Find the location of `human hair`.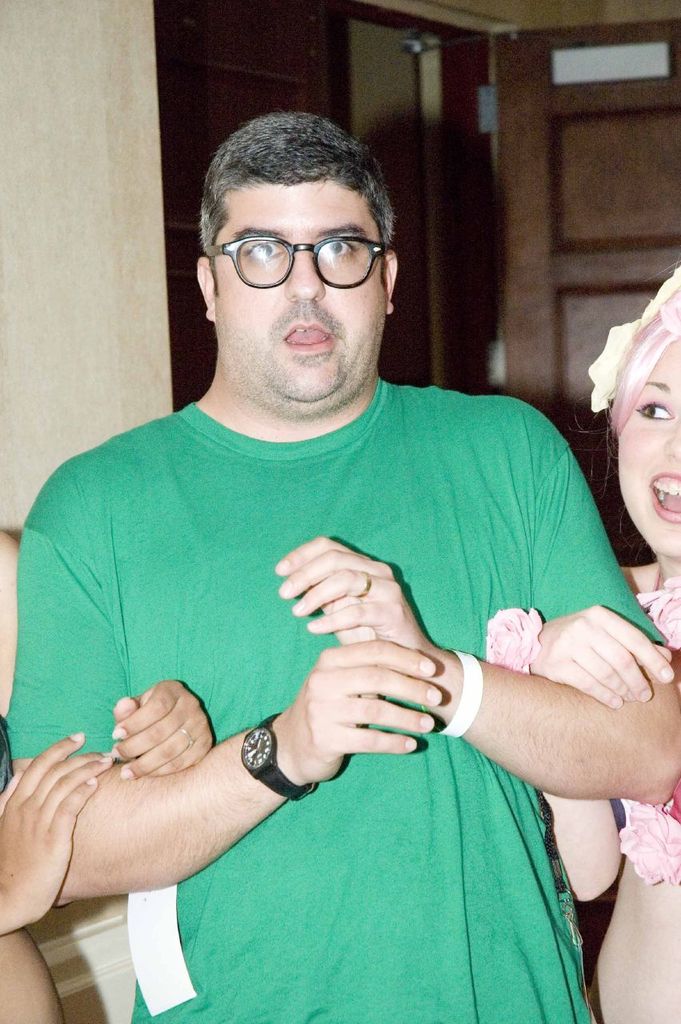
Location: [x1=200, y1=111, x2=391, y2=266].
